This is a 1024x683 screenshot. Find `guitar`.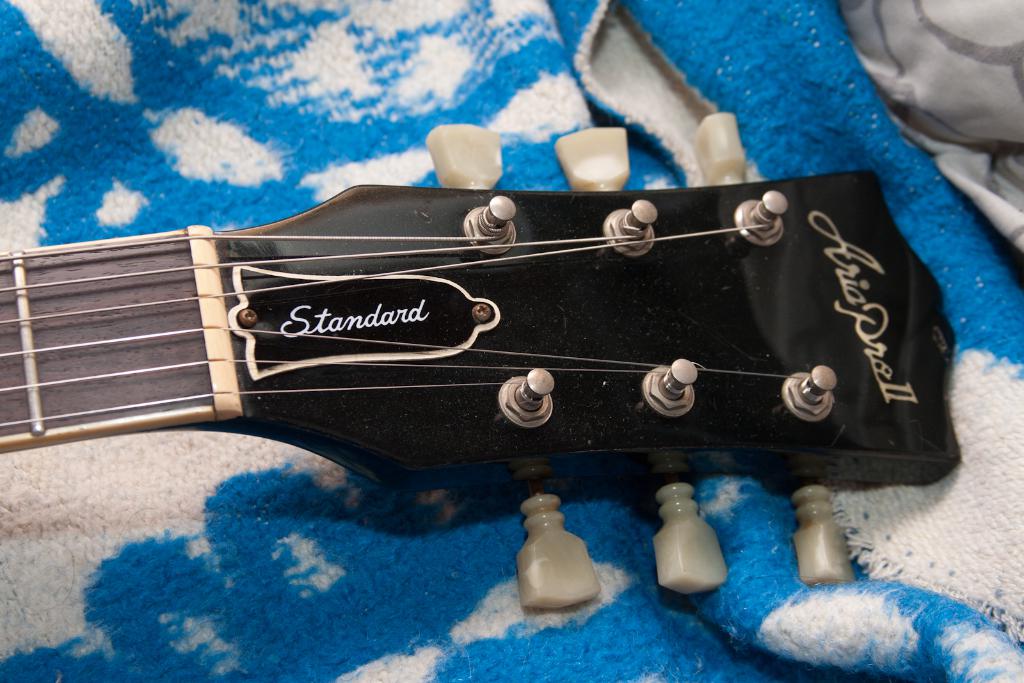
Bounding box: [48,162,931,526].
